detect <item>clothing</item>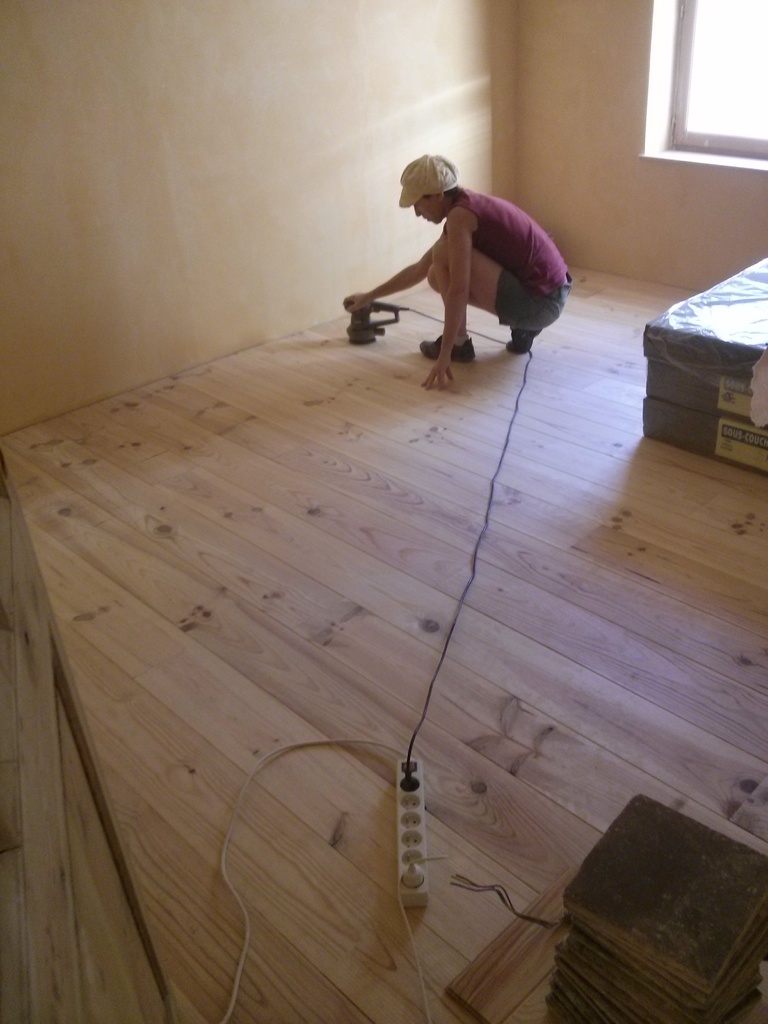
detection(441, 184, 577, 332)
